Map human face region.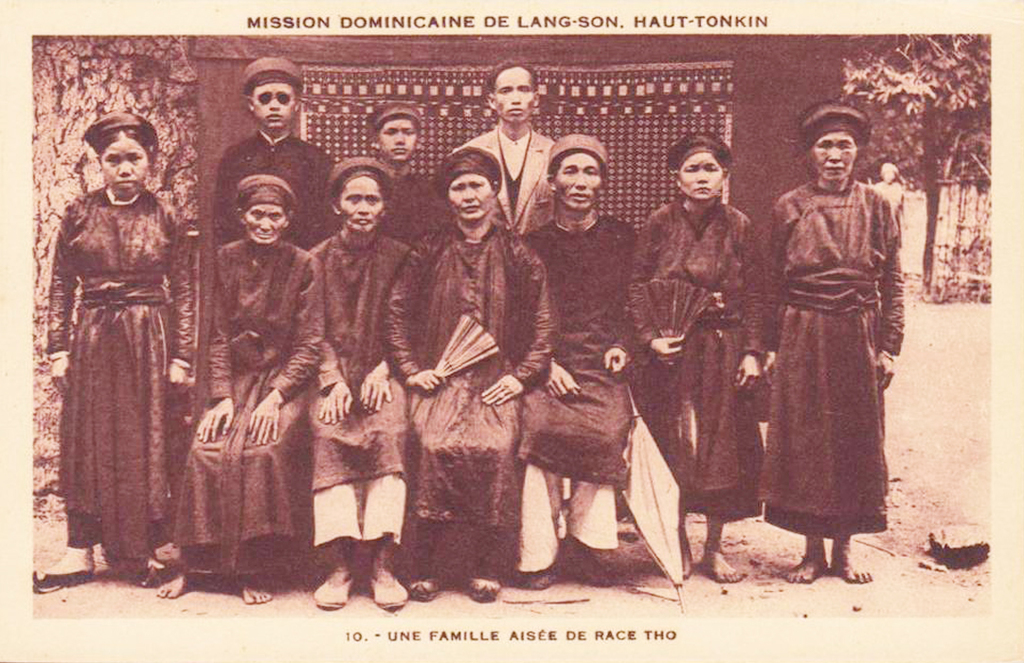
Mapped to x1=557 y1=150 x2=602 y2=213.
